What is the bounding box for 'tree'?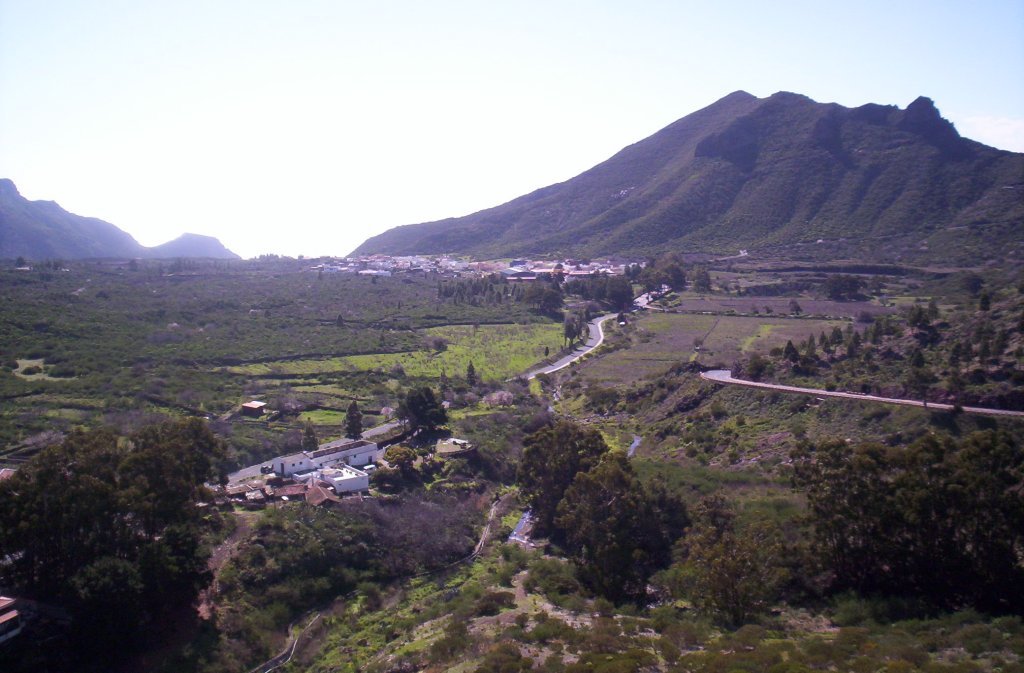
(856, 312, 868, 321).
